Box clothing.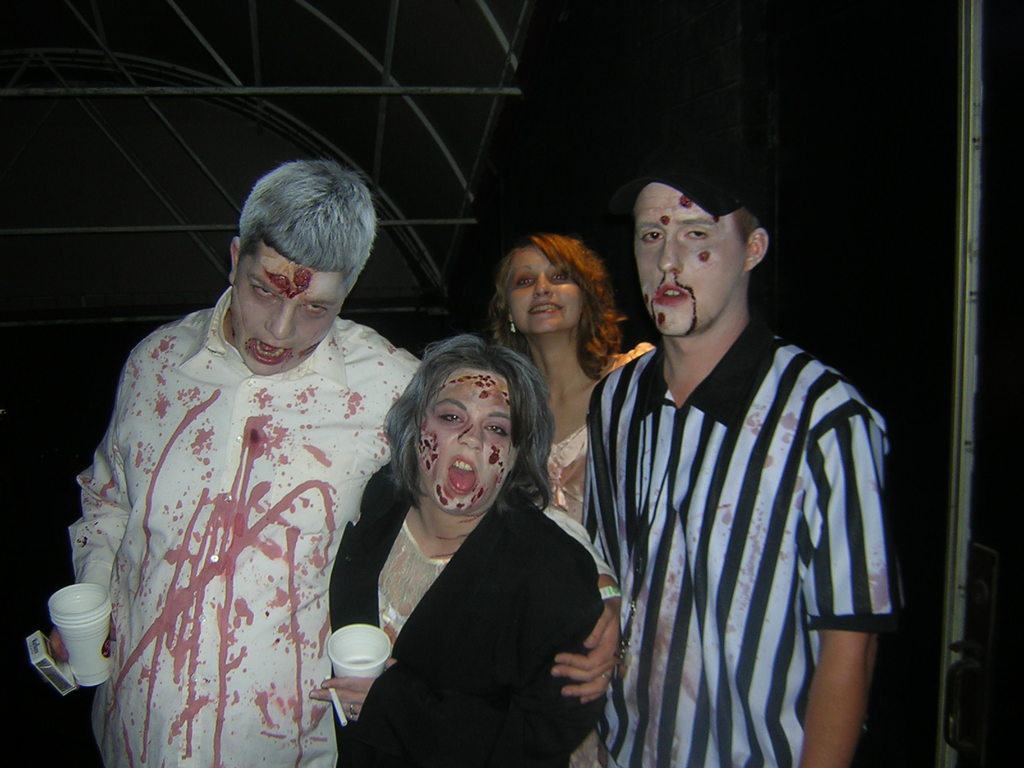
x1=586, y1=308, x2=908, y2=767.
